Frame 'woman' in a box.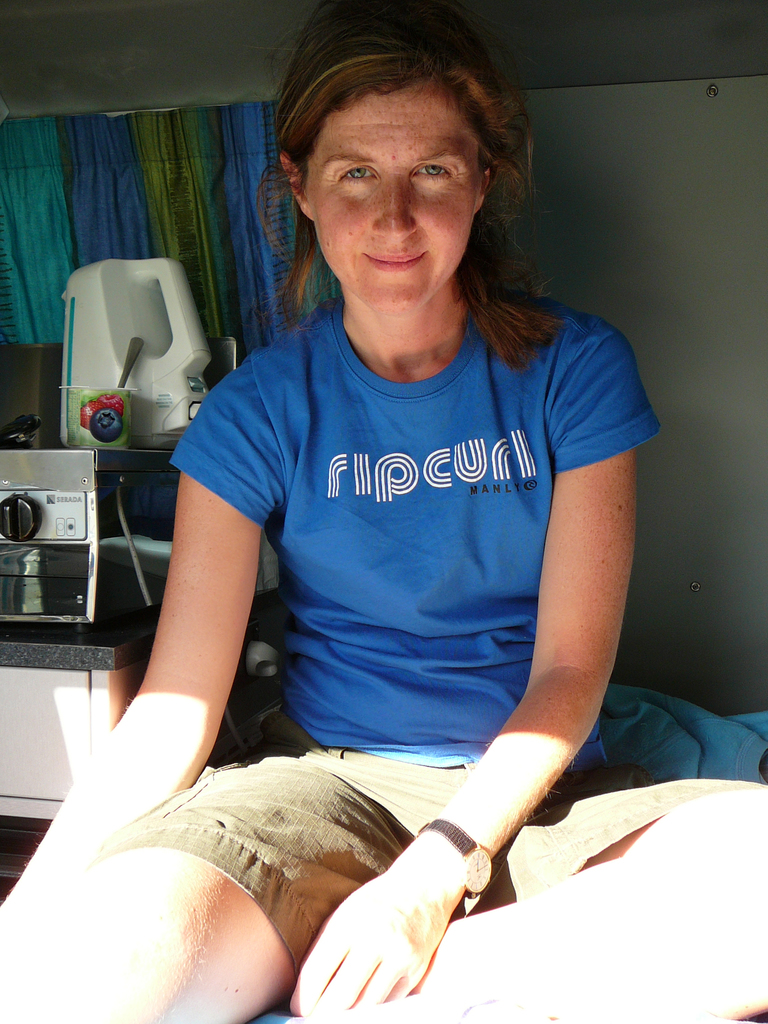
[0,0,662,1023].
